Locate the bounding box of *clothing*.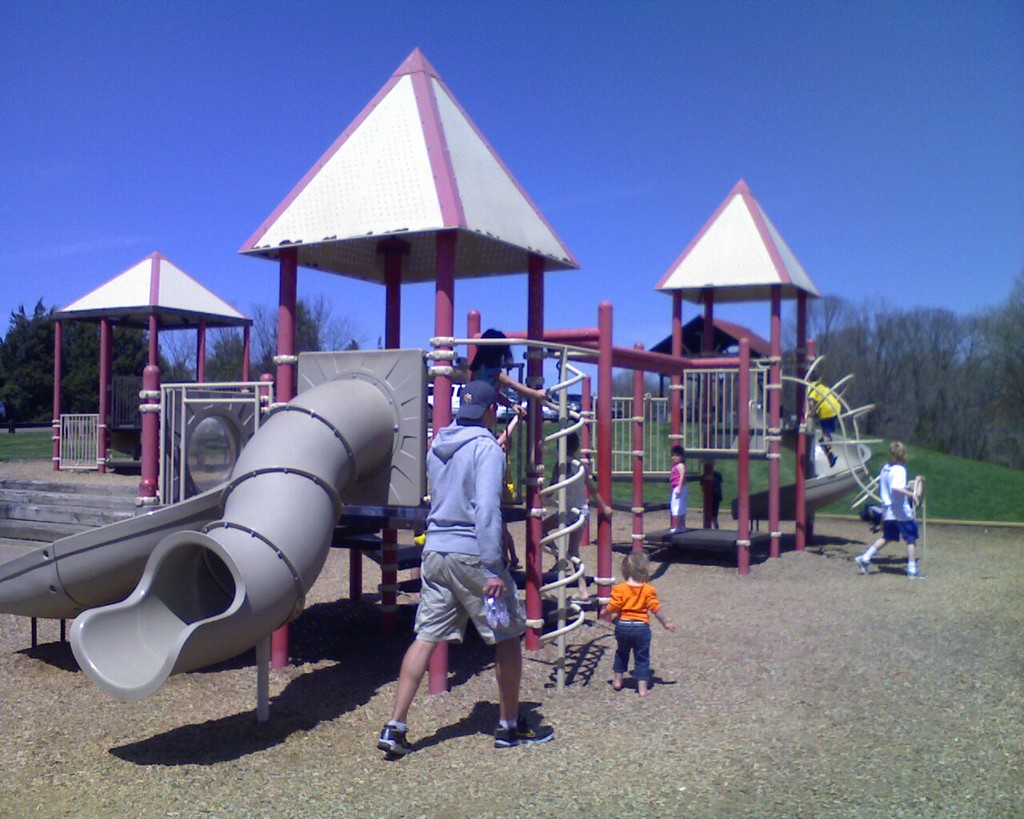
Bounding box: rect(804, 381, 848, 432).
